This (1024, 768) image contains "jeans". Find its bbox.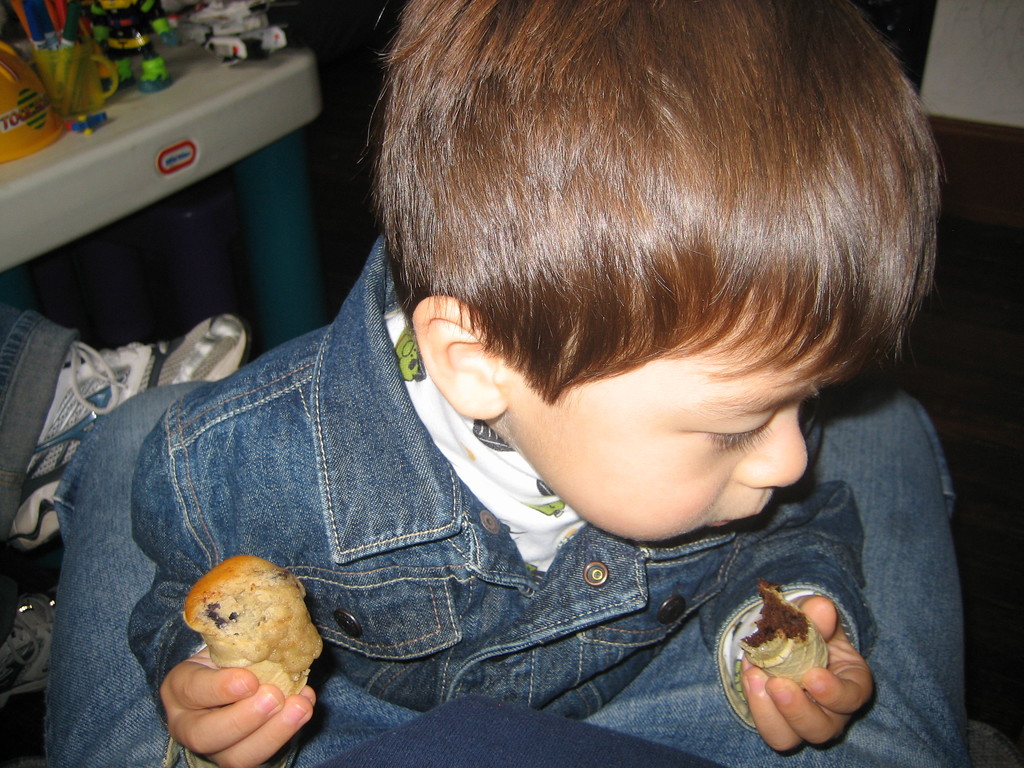
select_region(49, 374, 962, 767).
